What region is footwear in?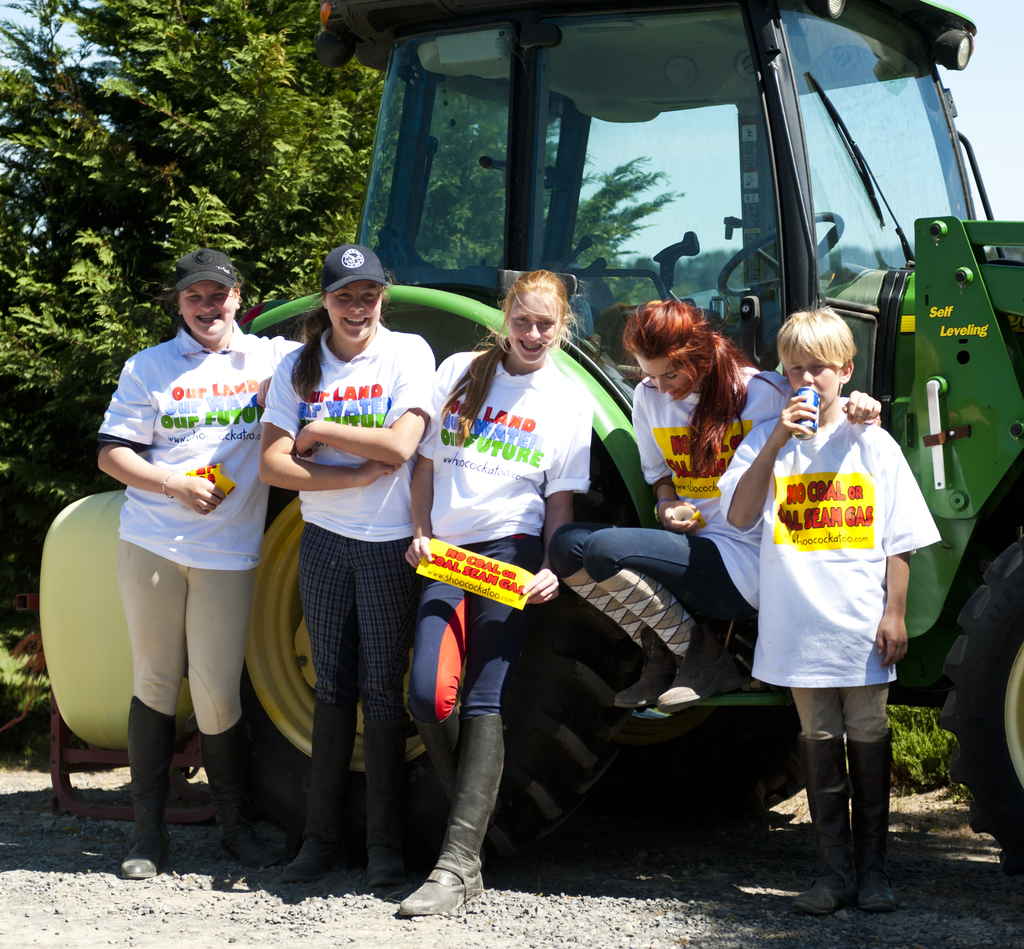
bbox=[791, 739, 856, 920].
